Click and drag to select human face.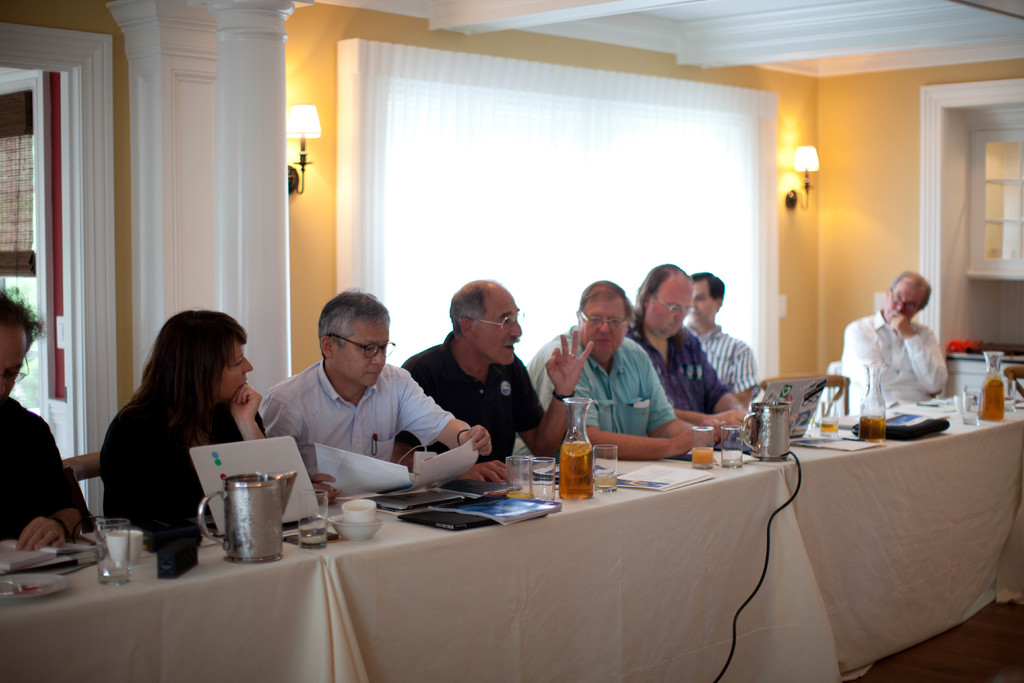
Selection: (left=224, top=334, right=252, bottom=399).
